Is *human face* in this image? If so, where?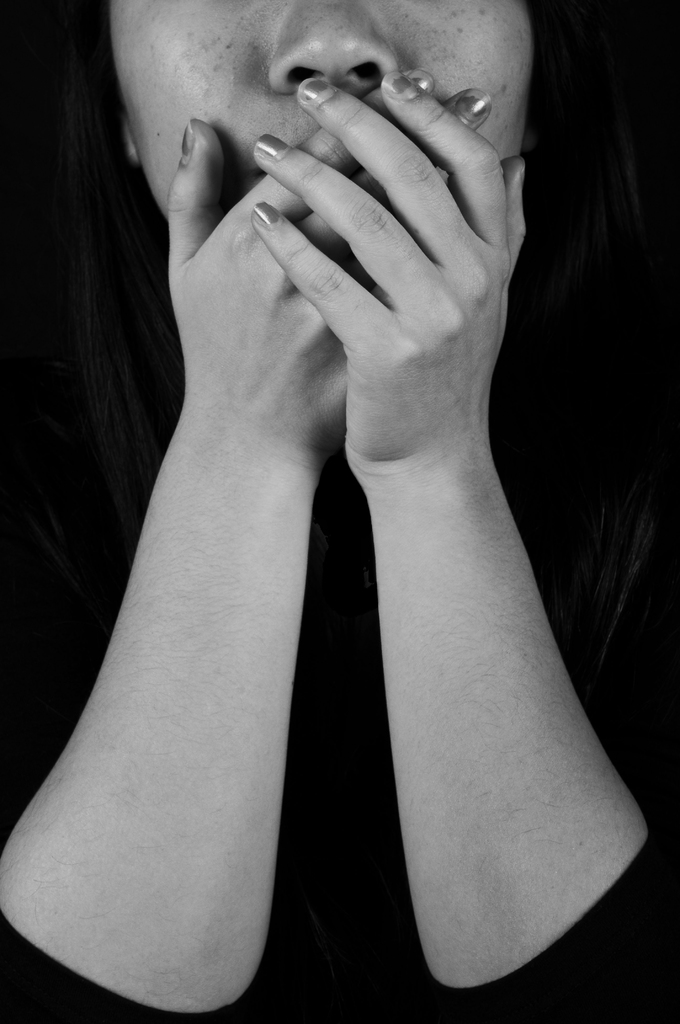
Yes, at Rect(111, 0, 535, 284).
